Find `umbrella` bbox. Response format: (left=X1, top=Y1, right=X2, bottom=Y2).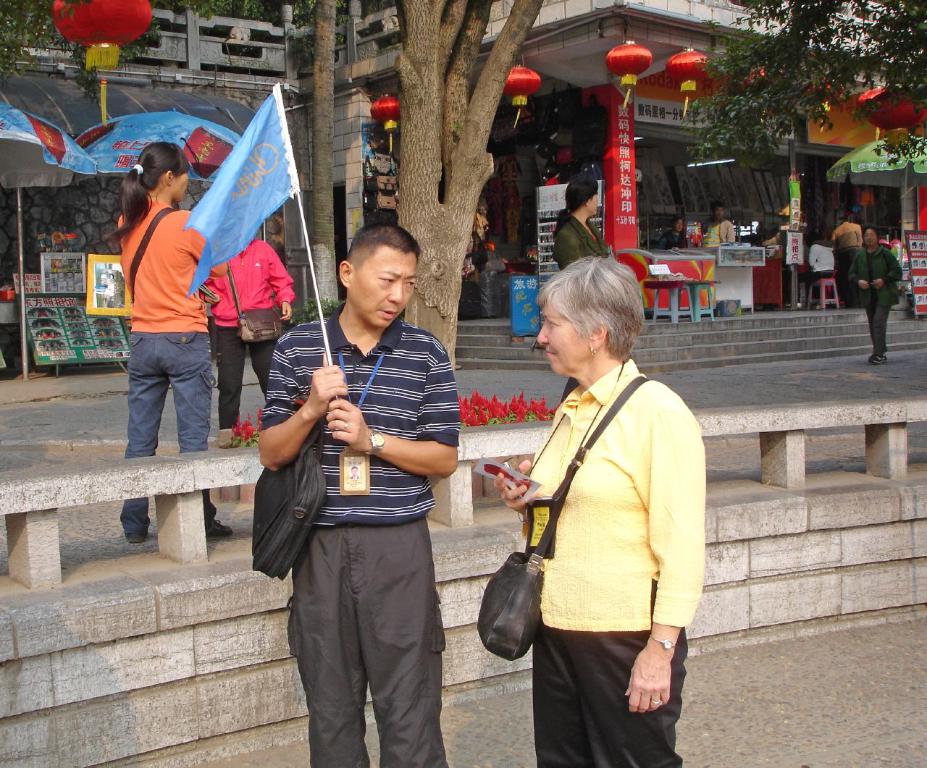
(left=0, top=96, right=93, bottom=377).
